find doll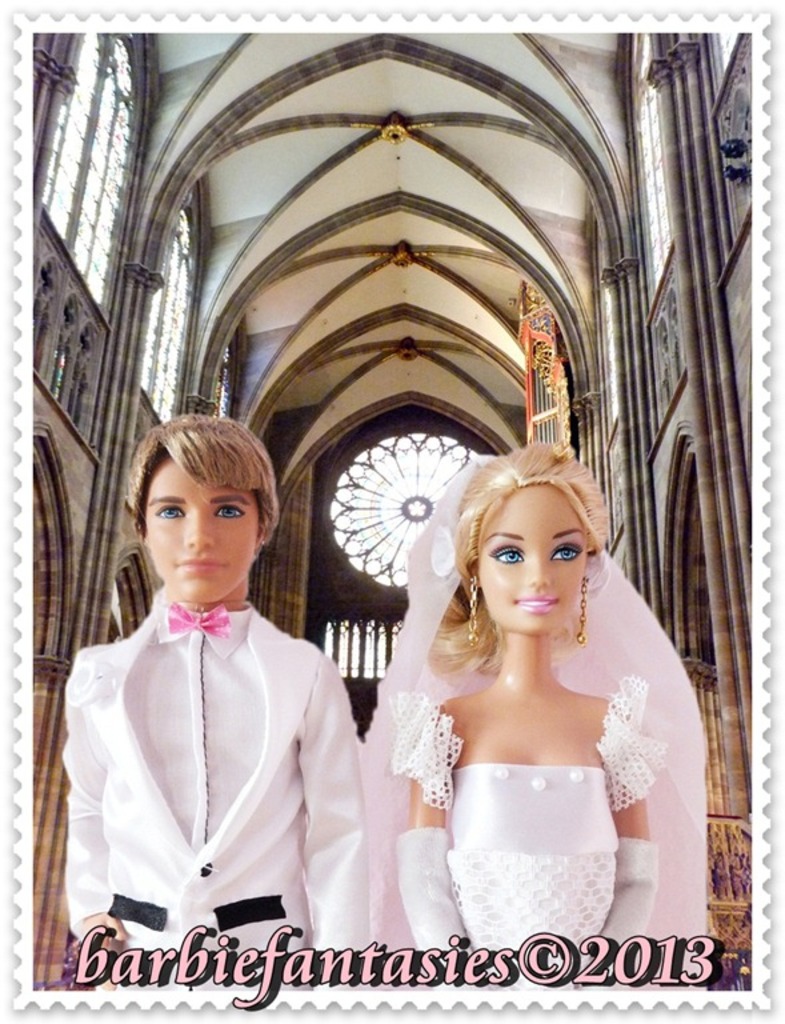
357:440:718:957
